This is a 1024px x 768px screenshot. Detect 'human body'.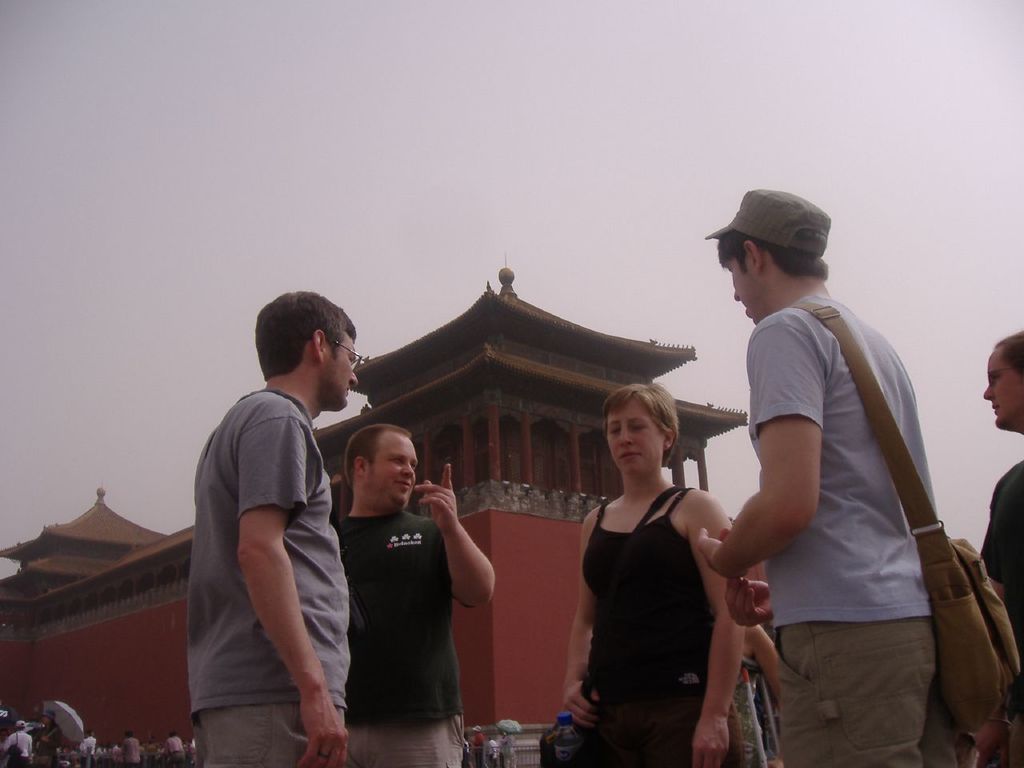
333:422:491:767.
